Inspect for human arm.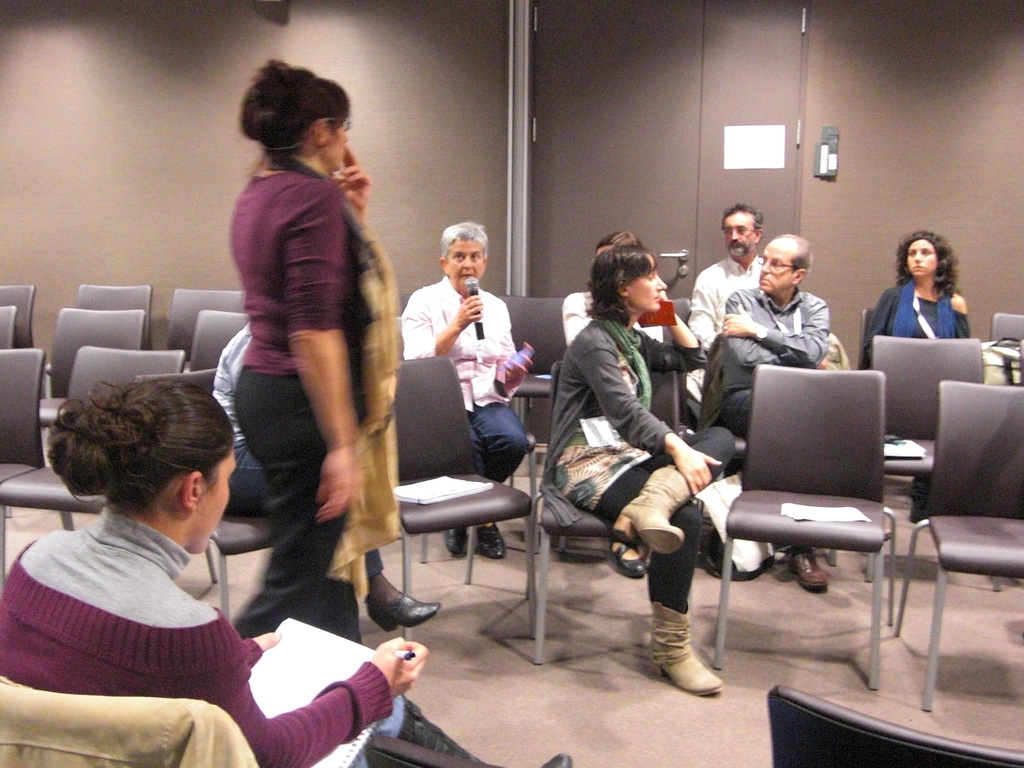
Inspection: [715, 280, 838, 378].
